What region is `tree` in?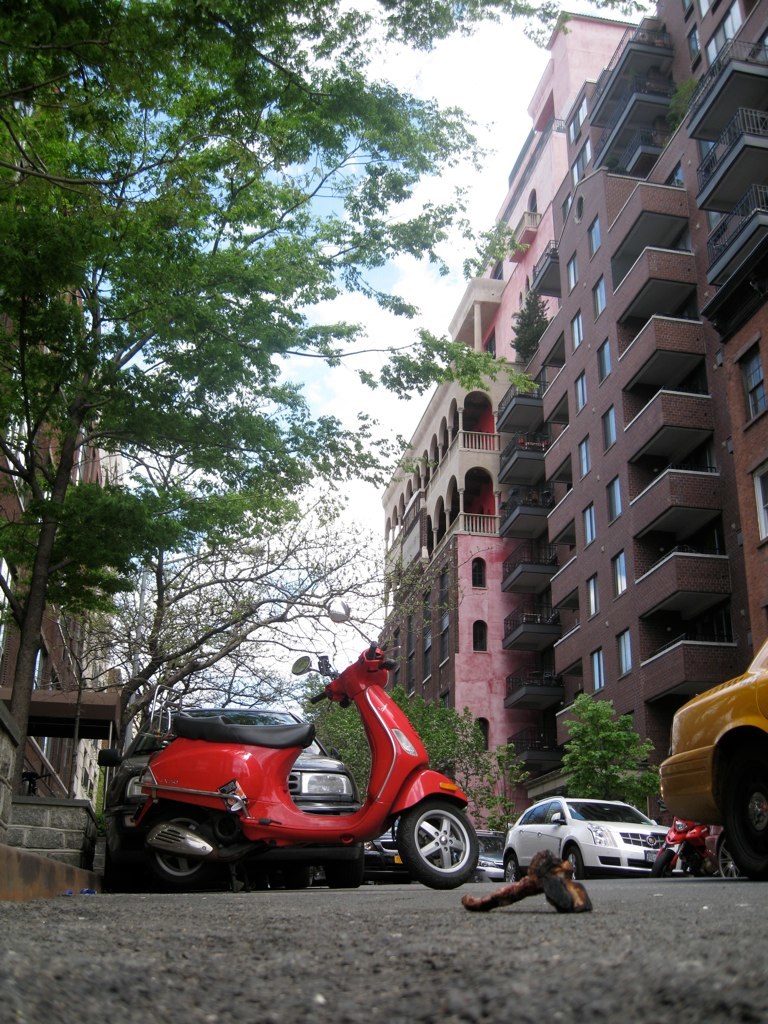
[x1=0, y1=0, x2=660, y2=243].
